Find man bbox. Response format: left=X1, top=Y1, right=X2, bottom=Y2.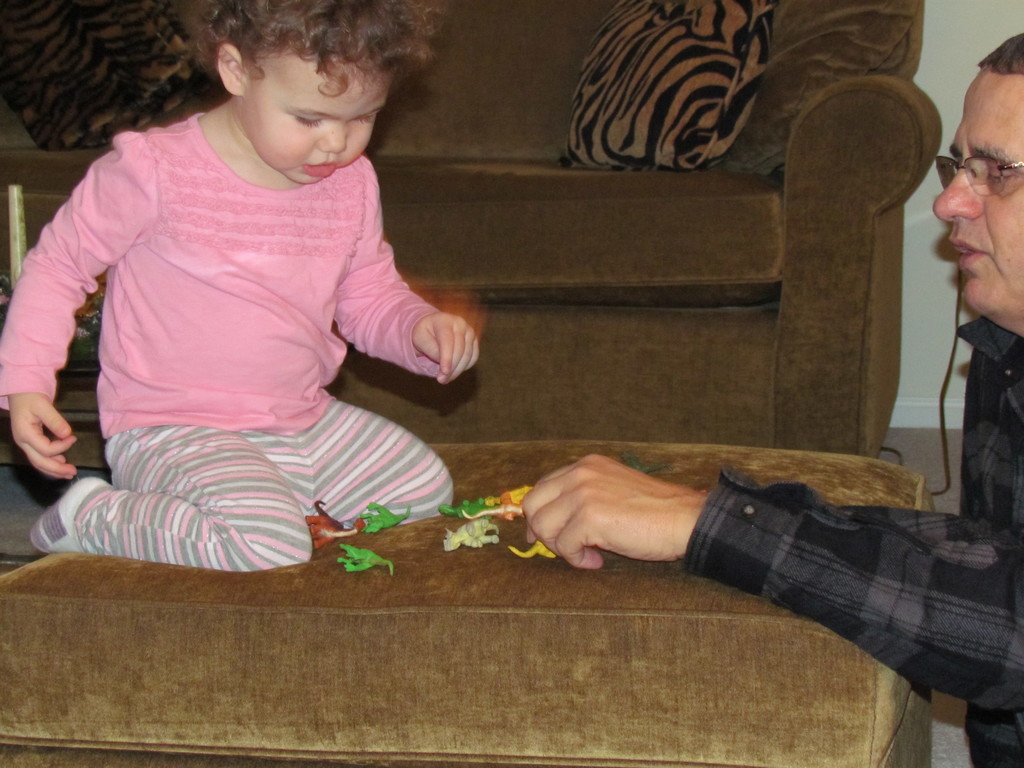
left=522, top=32, right=1023, bottom=767.
